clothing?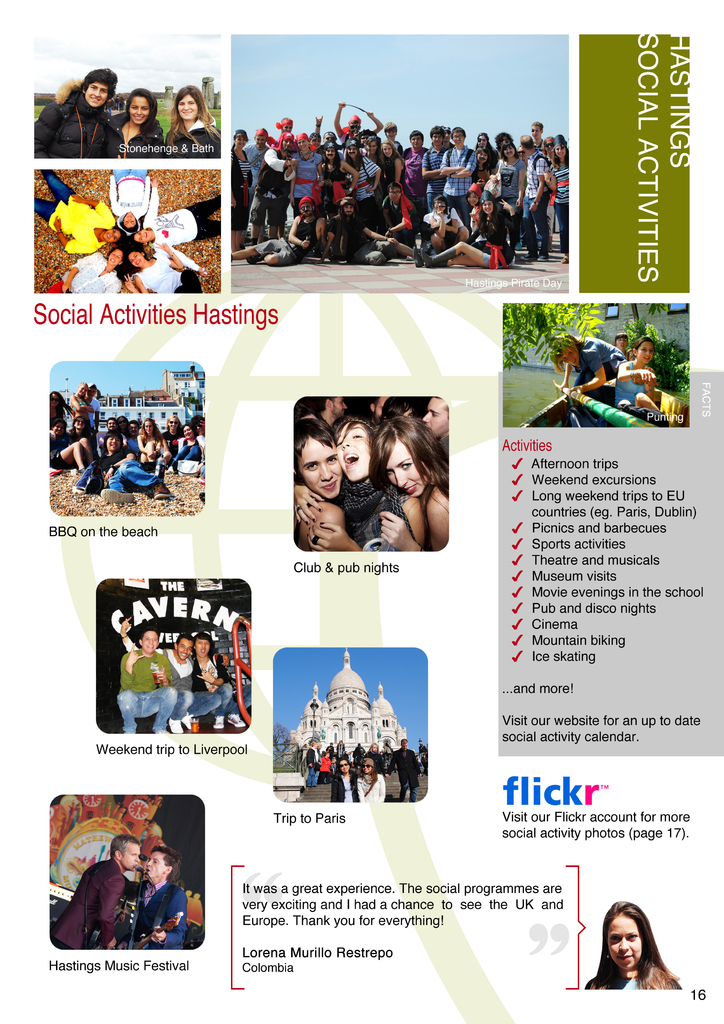
<box>335,744,349,764</box>
